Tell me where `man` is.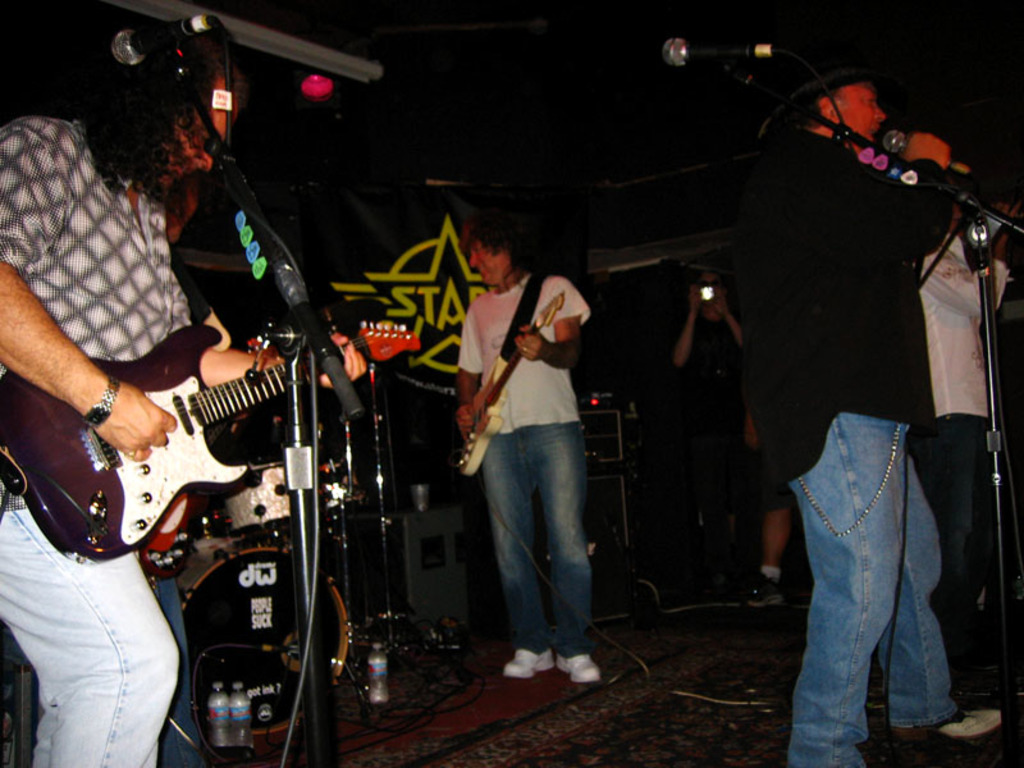
`man` is at select_region(662, 274, 781, 613).
